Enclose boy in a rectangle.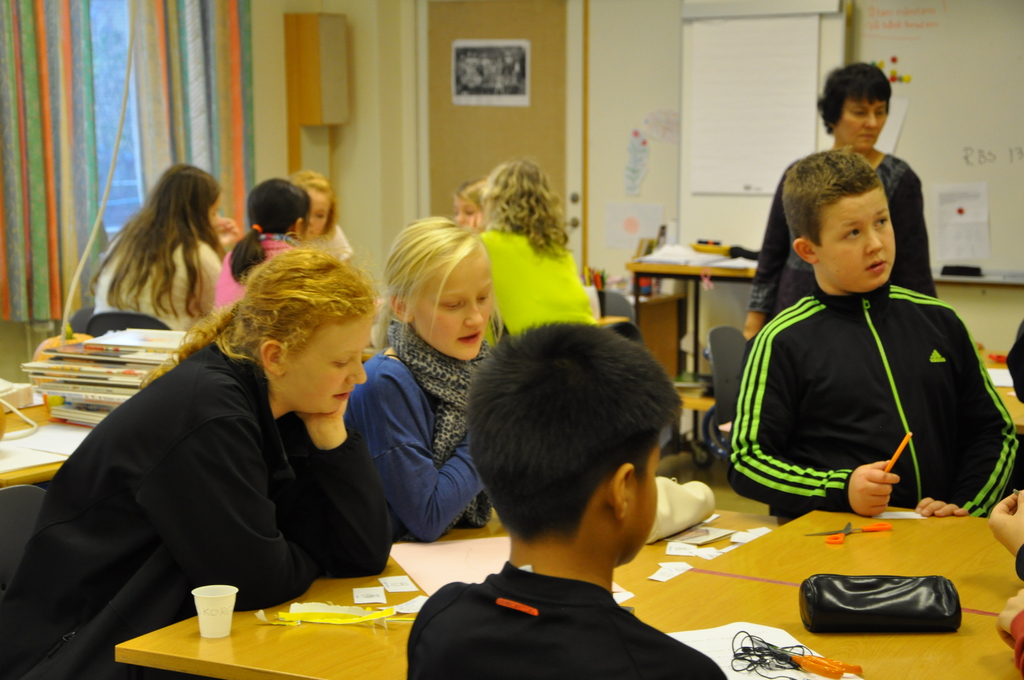
box(403, 326, 730, 679).
